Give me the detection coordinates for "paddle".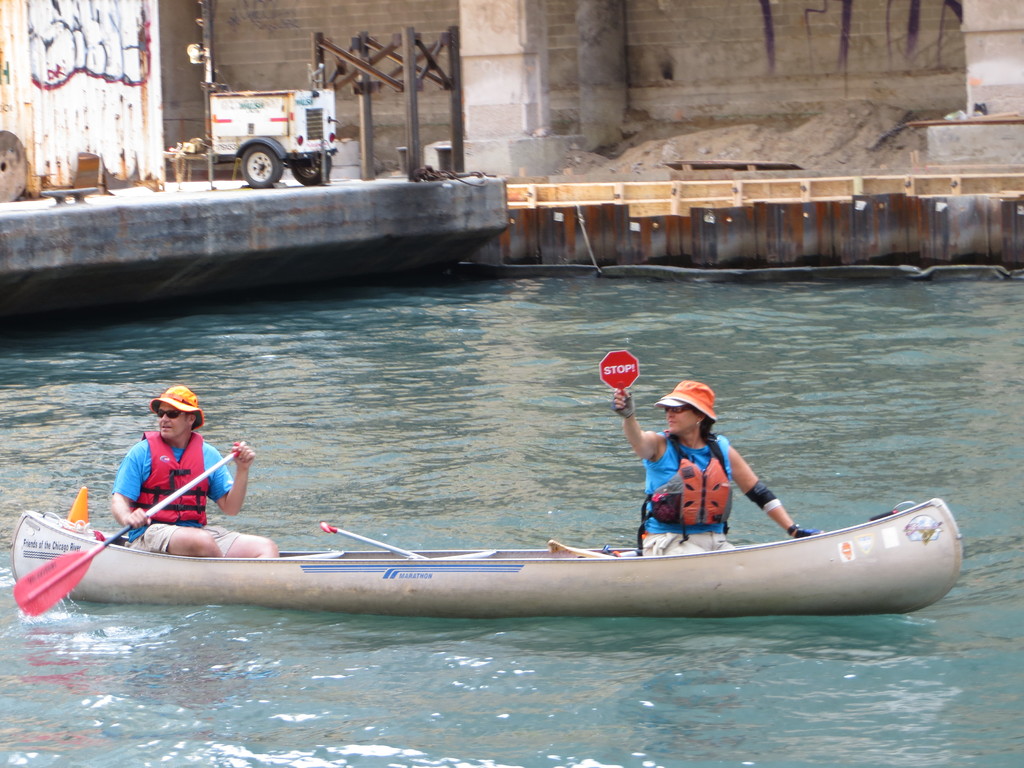
detection(307, 519, 432, 569).
